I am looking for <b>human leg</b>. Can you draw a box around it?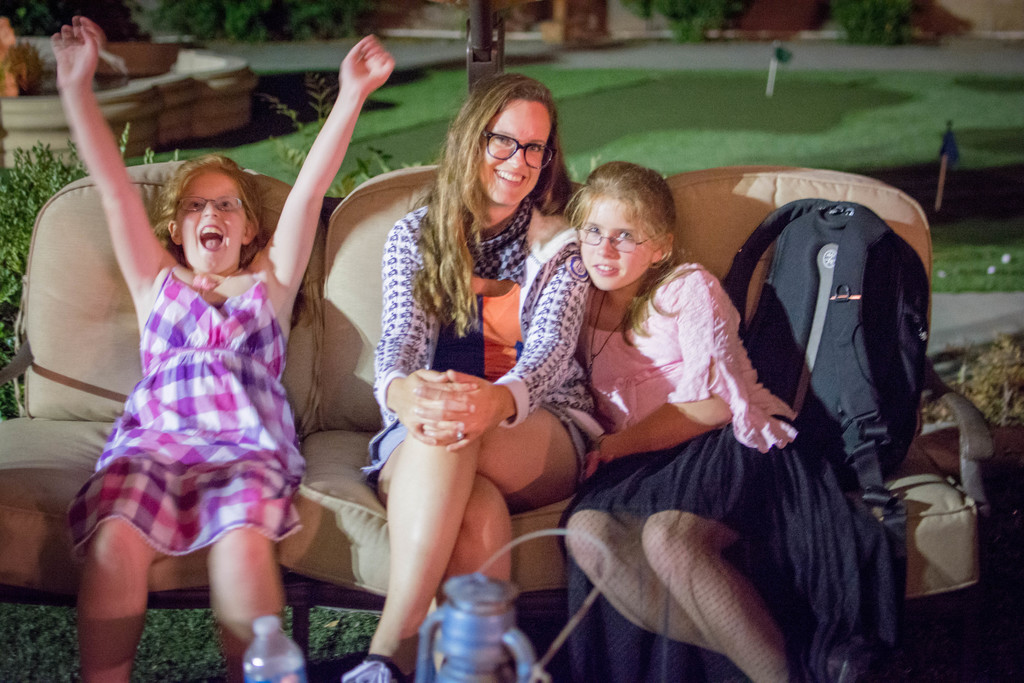
Sure, the bounding box is [77, 520, 168, 682].
